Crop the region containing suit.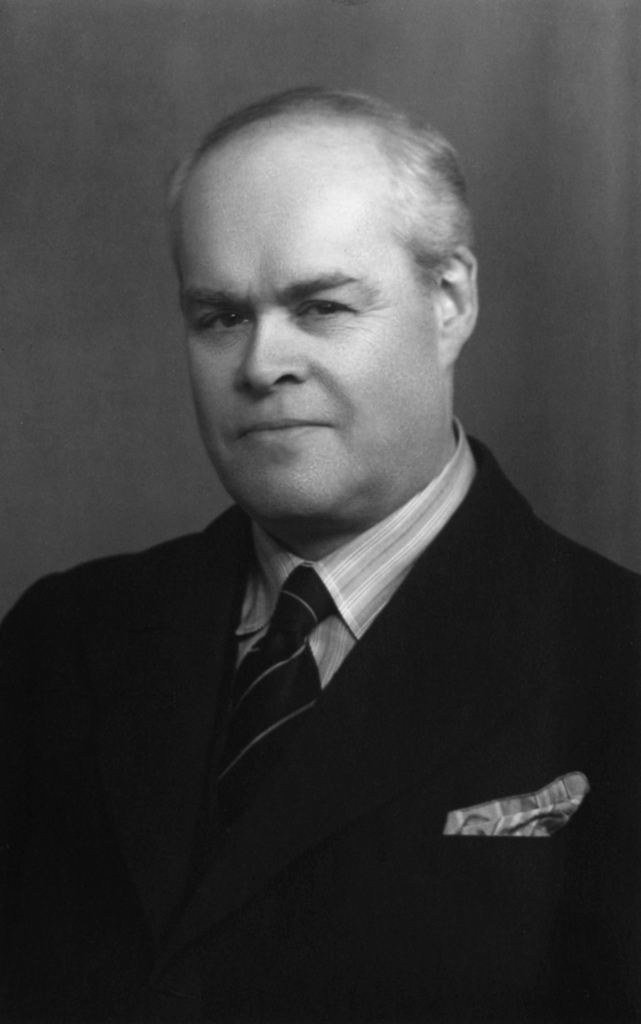
Crop region: [29, 288, 618, 996].
